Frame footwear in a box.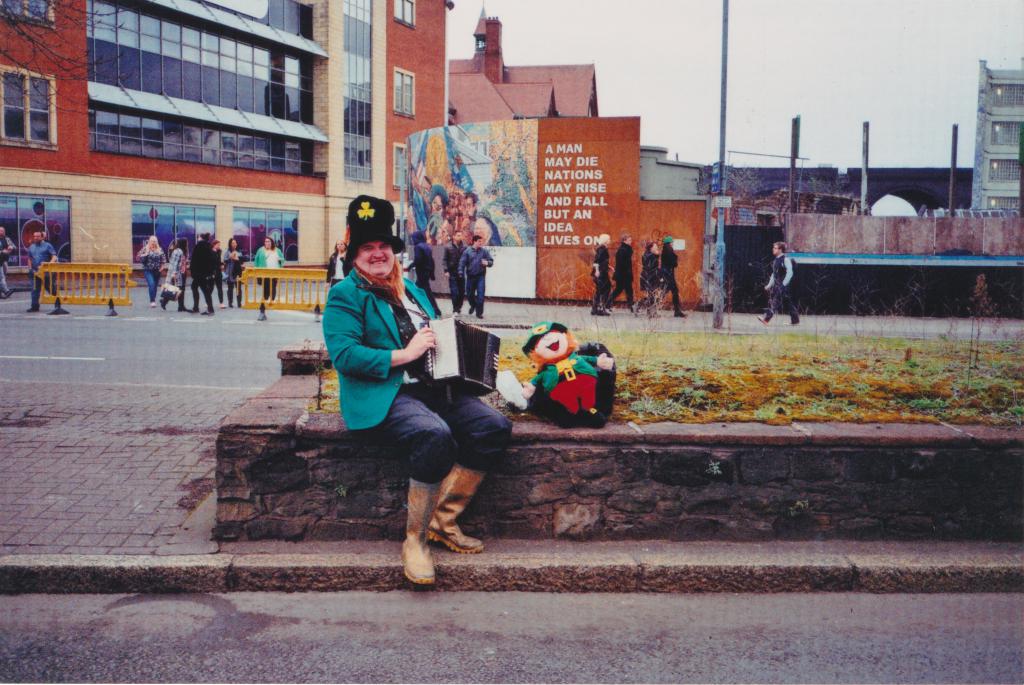
{"left": 589, "top": 307, "right": 613, "bottom": 317}.
